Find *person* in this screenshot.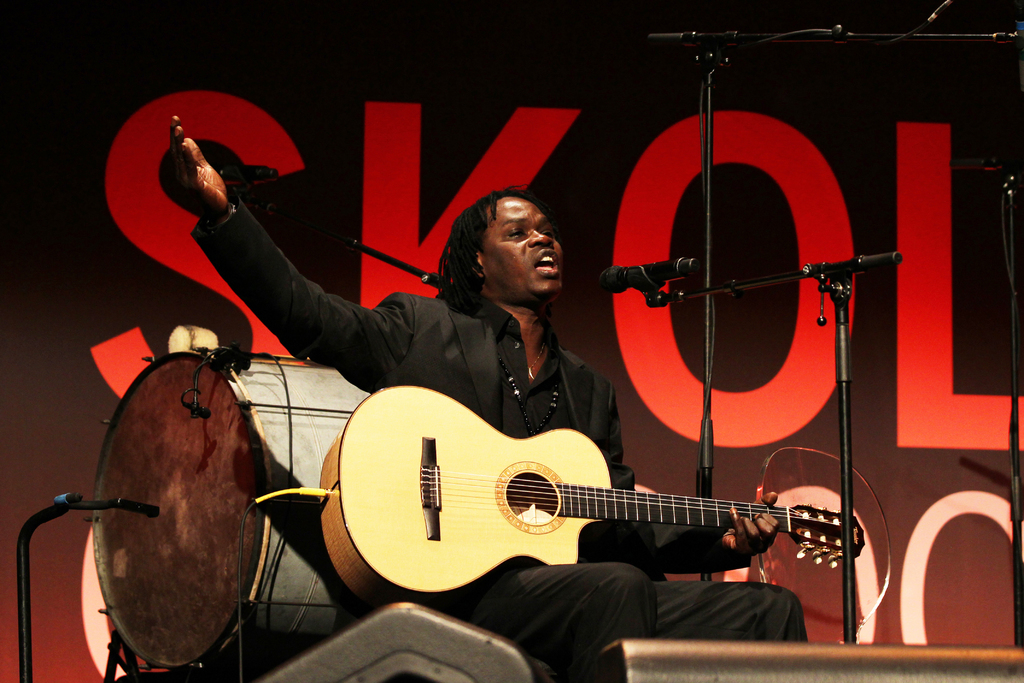
The bounding box for *person* is bbox(172, 124, 808, 682).
